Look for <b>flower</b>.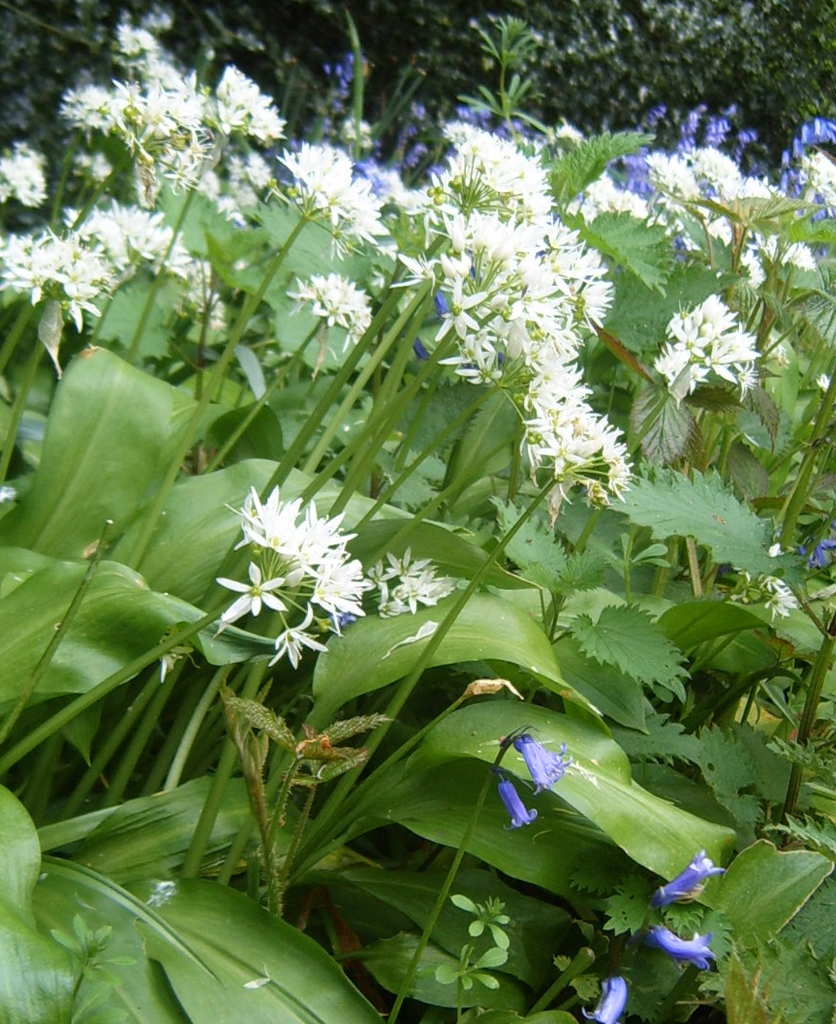
Found: box(649, 923, 713, 971).
